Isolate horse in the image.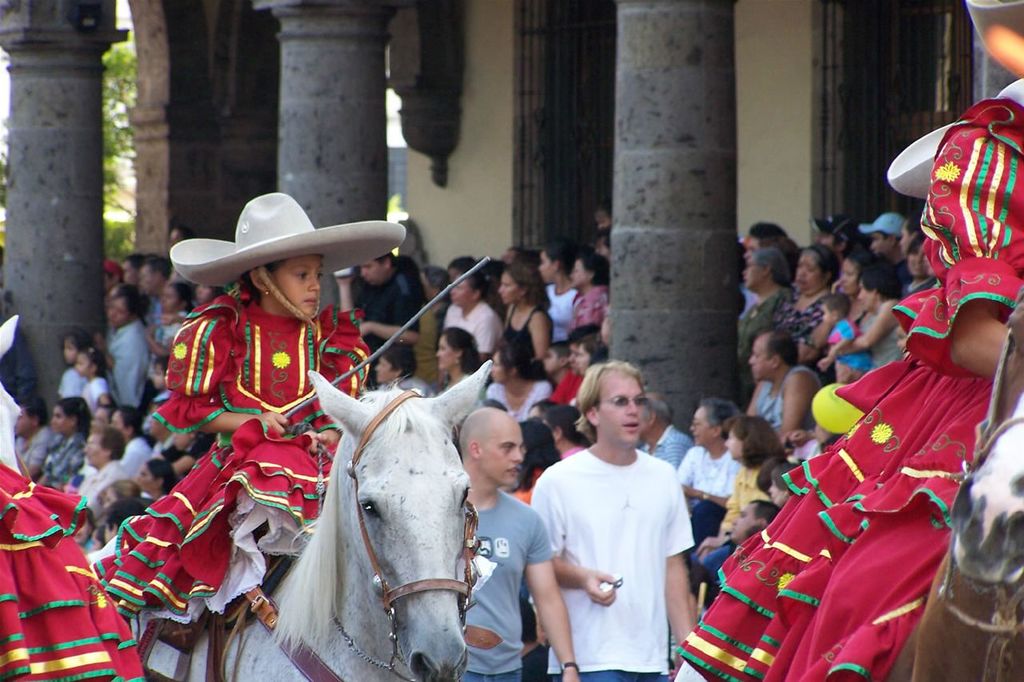
Isolated region: l=84, t=357, r=497, b=680.
